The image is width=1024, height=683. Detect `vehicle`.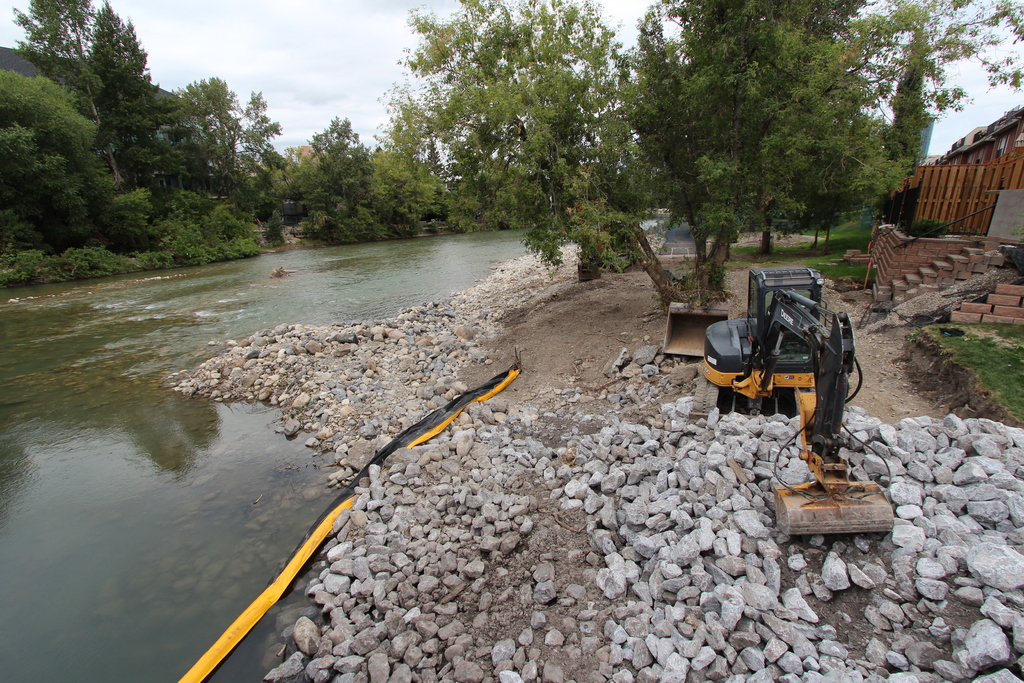
Detection: [684,250,872,477].
